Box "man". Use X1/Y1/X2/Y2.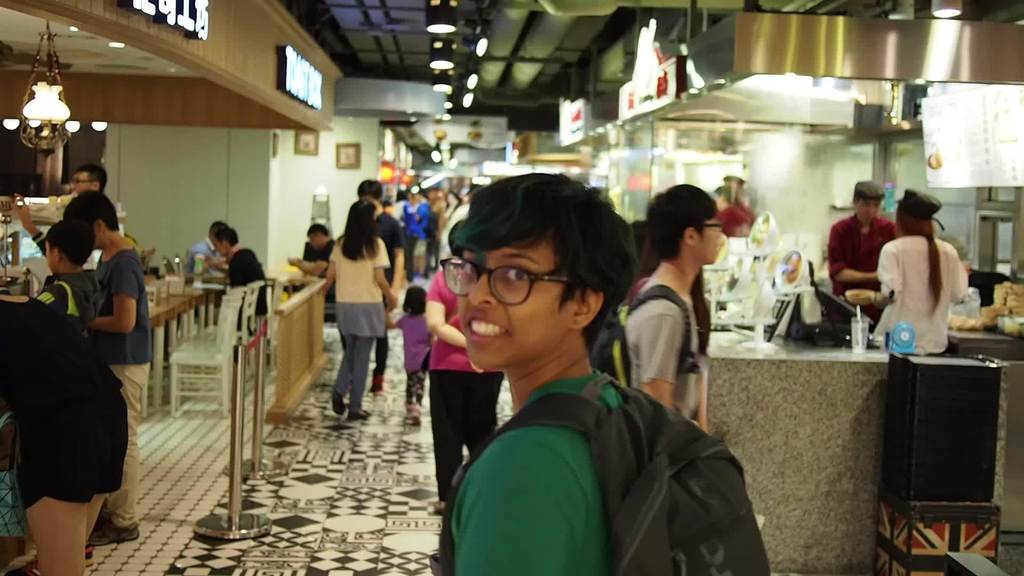
819/184/901/321.
